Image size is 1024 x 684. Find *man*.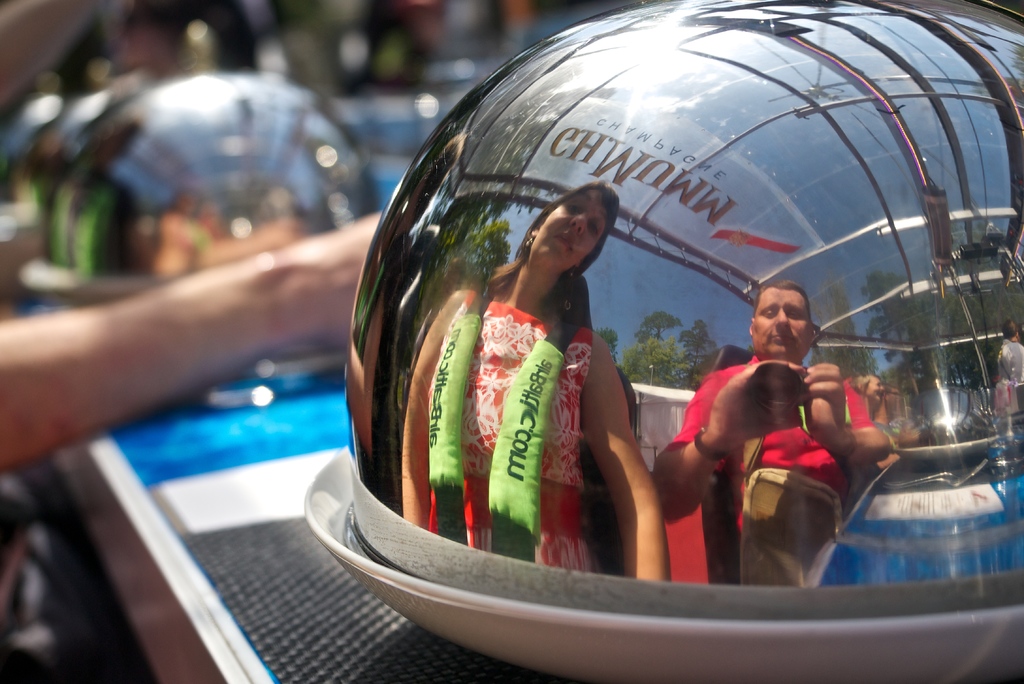
l=618, t=313, r=893, b=573.
